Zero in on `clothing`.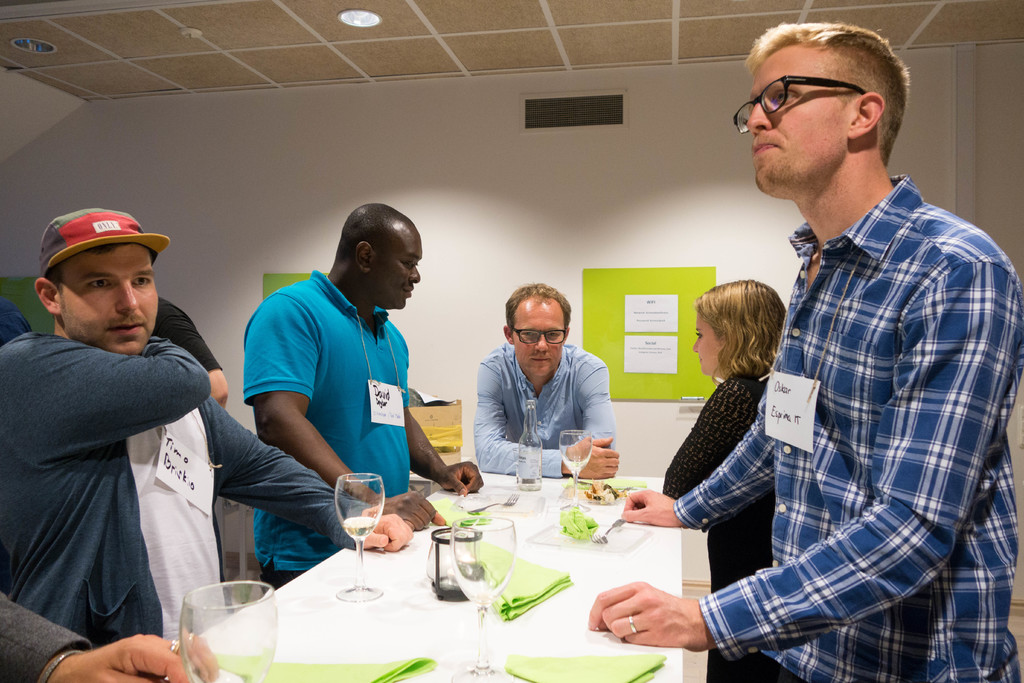
Zeroed in: rect(668, 158, 1023, 682).
